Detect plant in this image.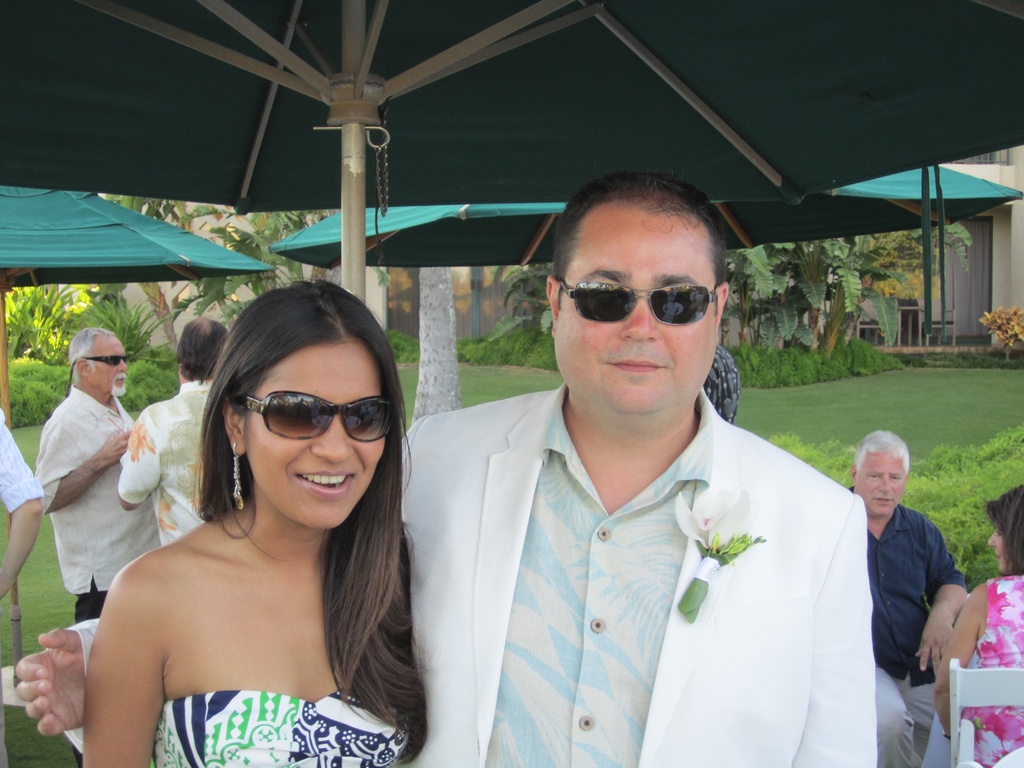
Detection: [669,486,774,625].
